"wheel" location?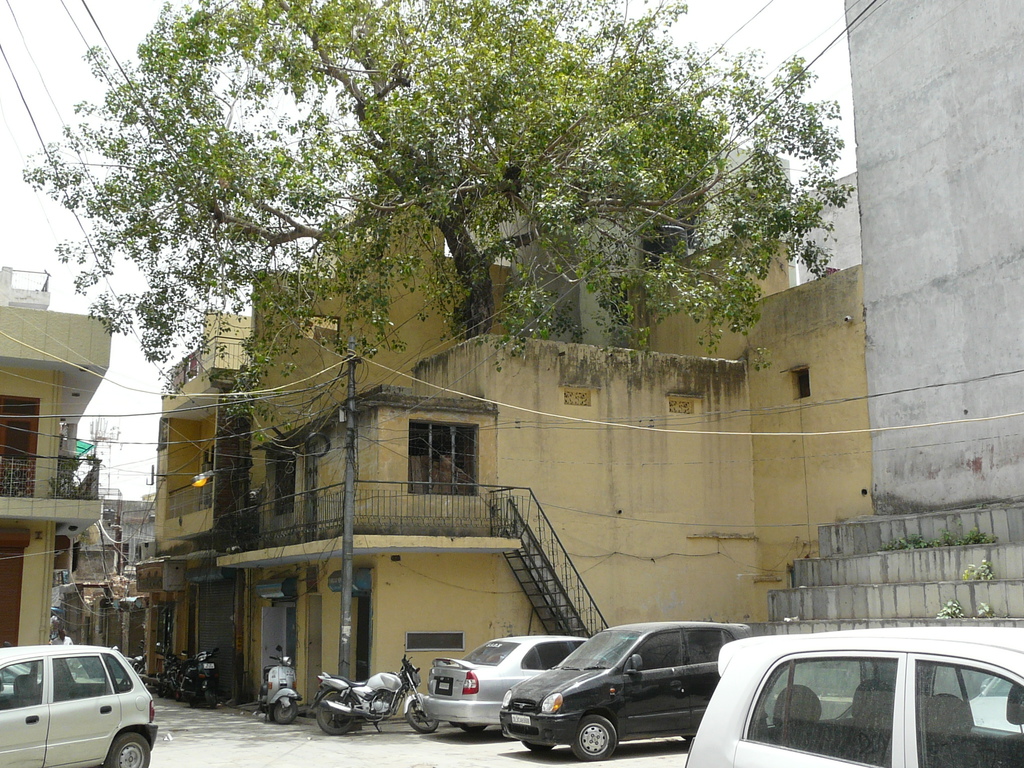
region(409, 699, 440, 732)
